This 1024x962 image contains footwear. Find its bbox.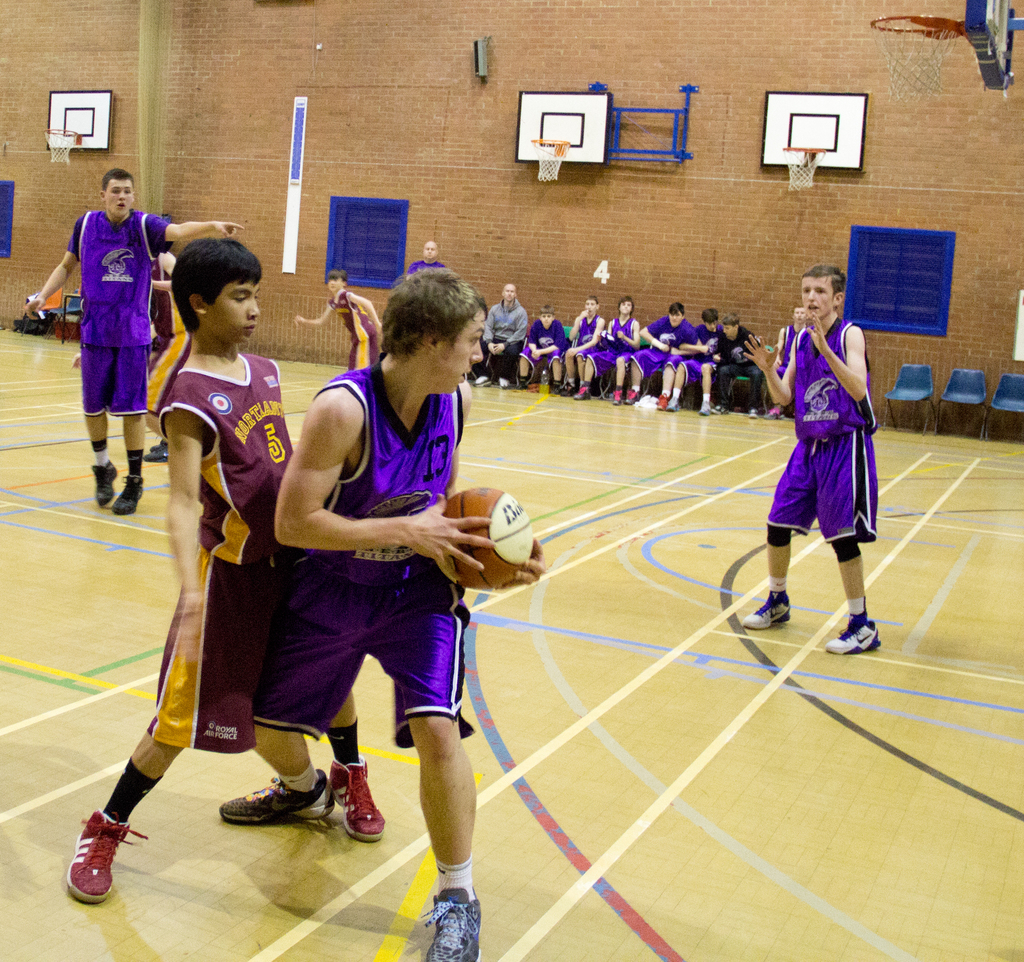
rect(574, 388, 589, 402).
